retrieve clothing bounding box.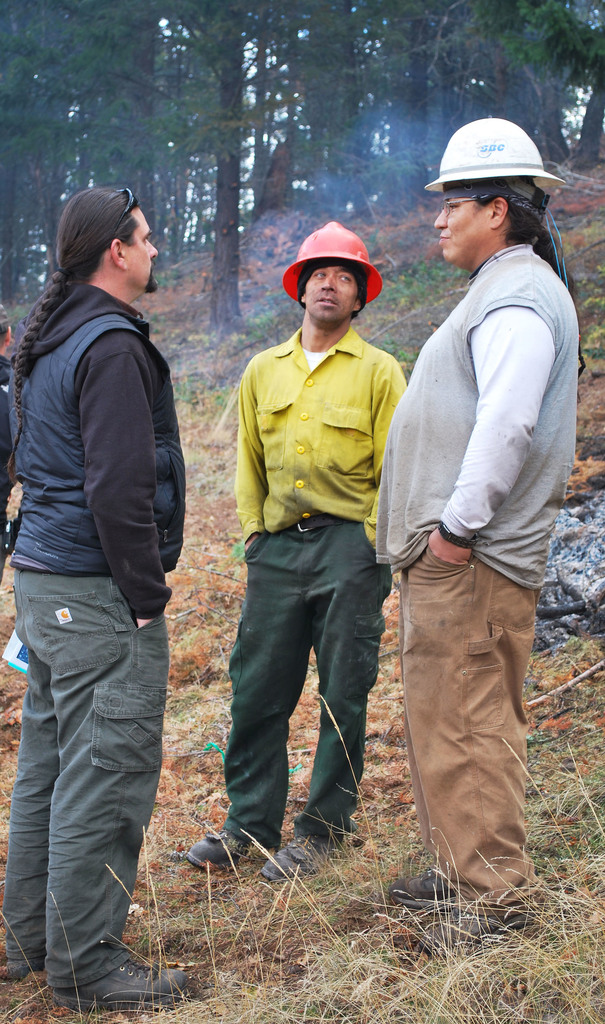
Bounding box: pyautogui.locateOnScreen(378, 237, 564, 895).
